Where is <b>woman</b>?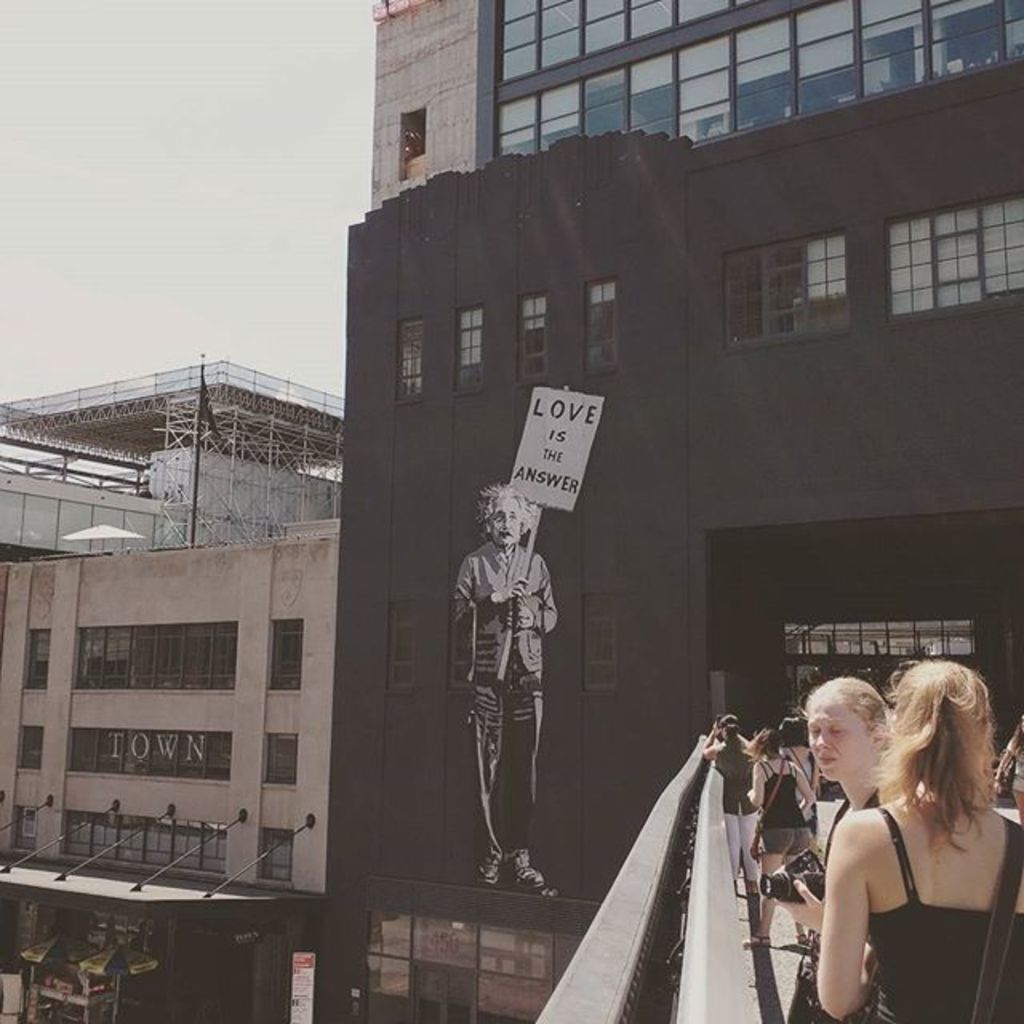
pyautogui.locateOnScreen(813, 648, 1022, 1022).
